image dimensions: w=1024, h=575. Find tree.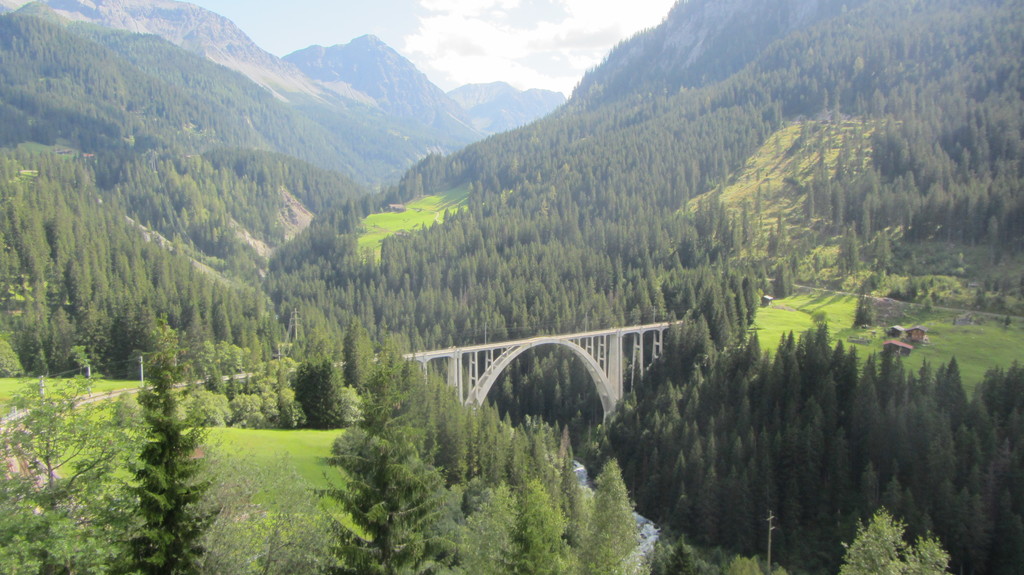
box(938, 354, 988, 425).
